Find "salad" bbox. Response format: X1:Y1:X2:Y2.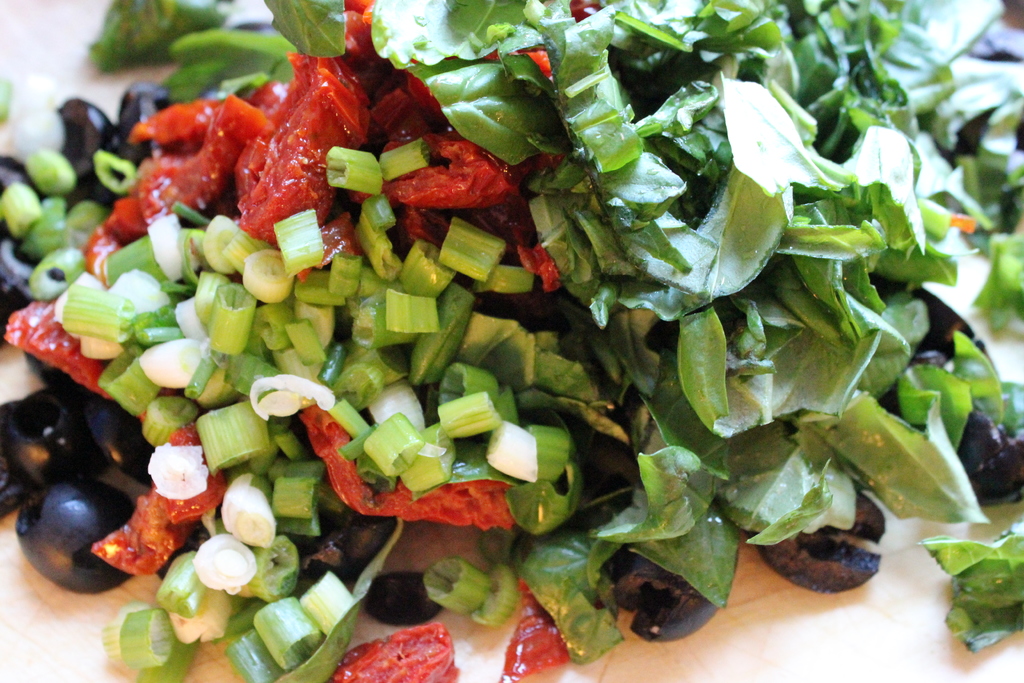
0:0:1023:682.
